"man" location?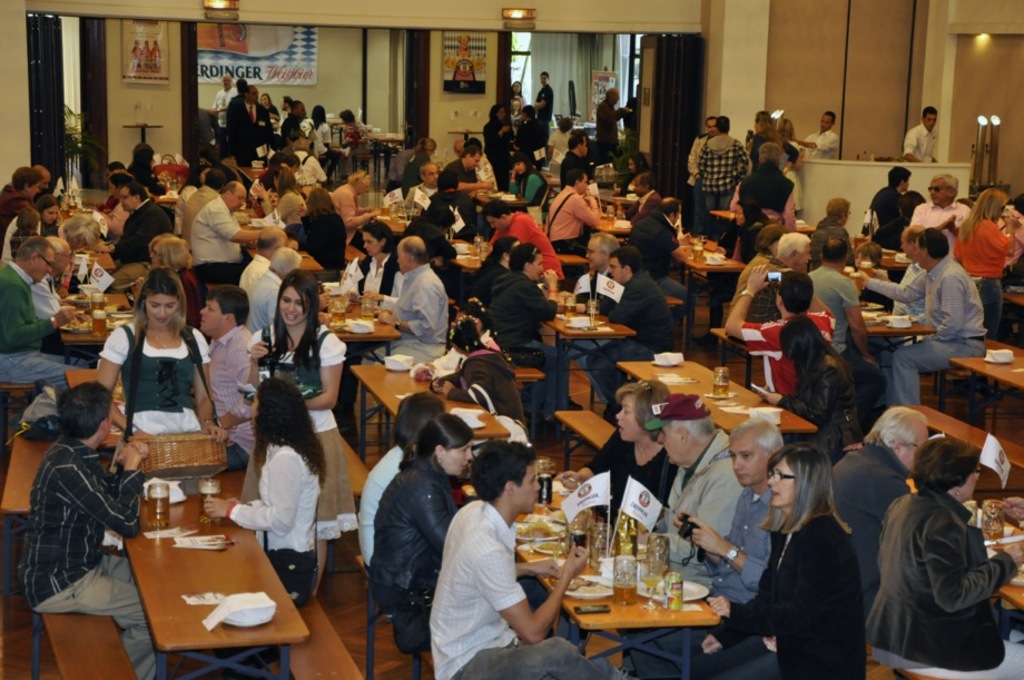
x1=810, y1=197, x2=860, y2=260
